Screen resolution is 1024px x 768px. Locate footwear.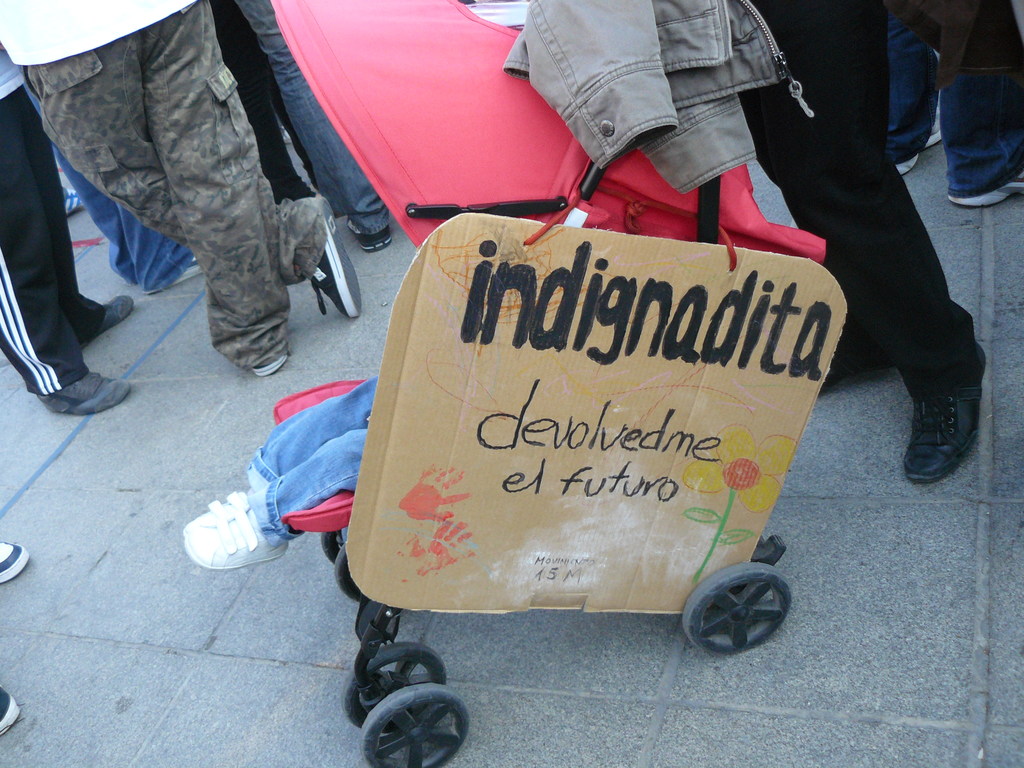
select_region(350, 213, 391, 250).
